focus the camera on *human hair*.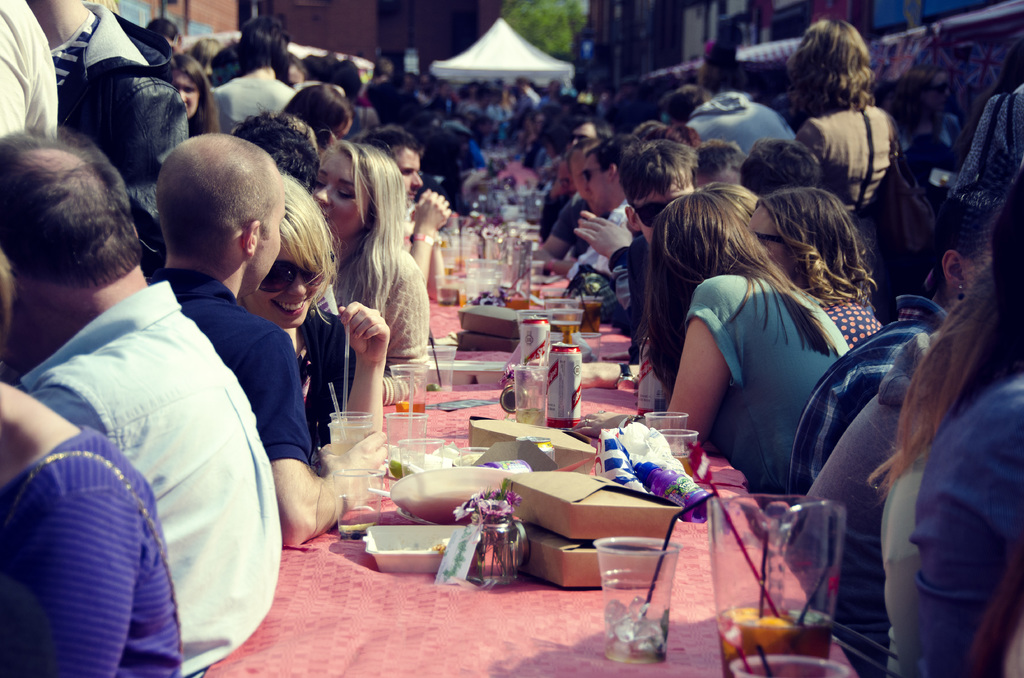
Focus region: region(785, 15, 879, 121).
